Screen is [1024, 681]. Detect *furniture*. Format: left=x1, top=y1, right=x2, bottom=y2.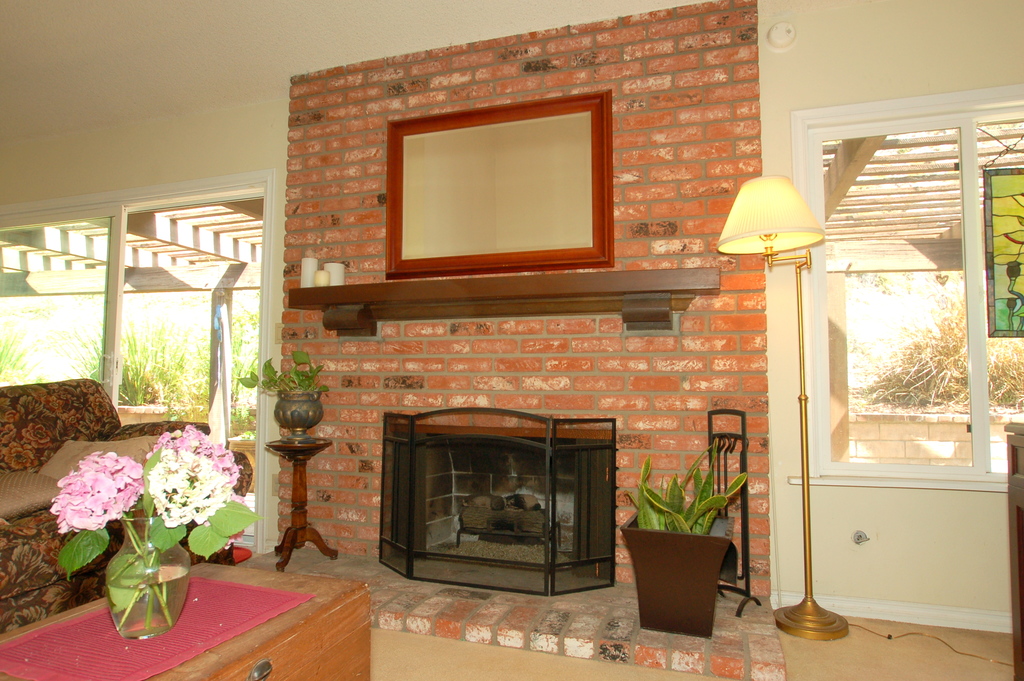
left=1004, top=422, right=1023, bottom=680.
